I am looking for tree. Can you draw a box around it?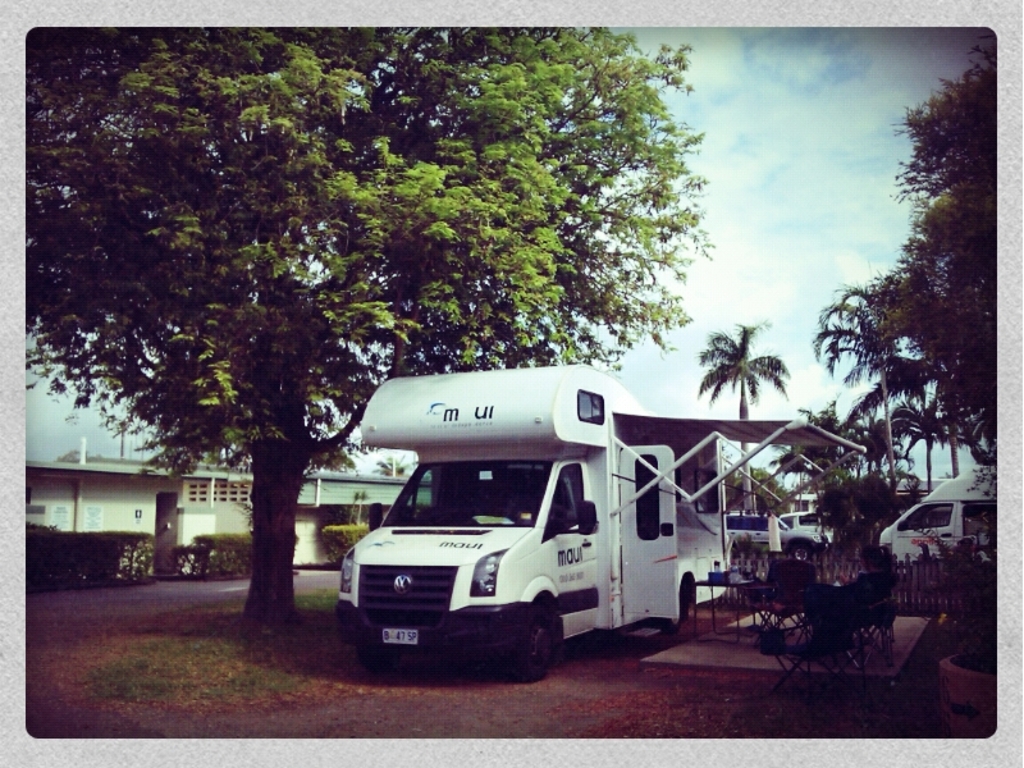
Sure, the bounding box is (23, 35, 726, 639).
